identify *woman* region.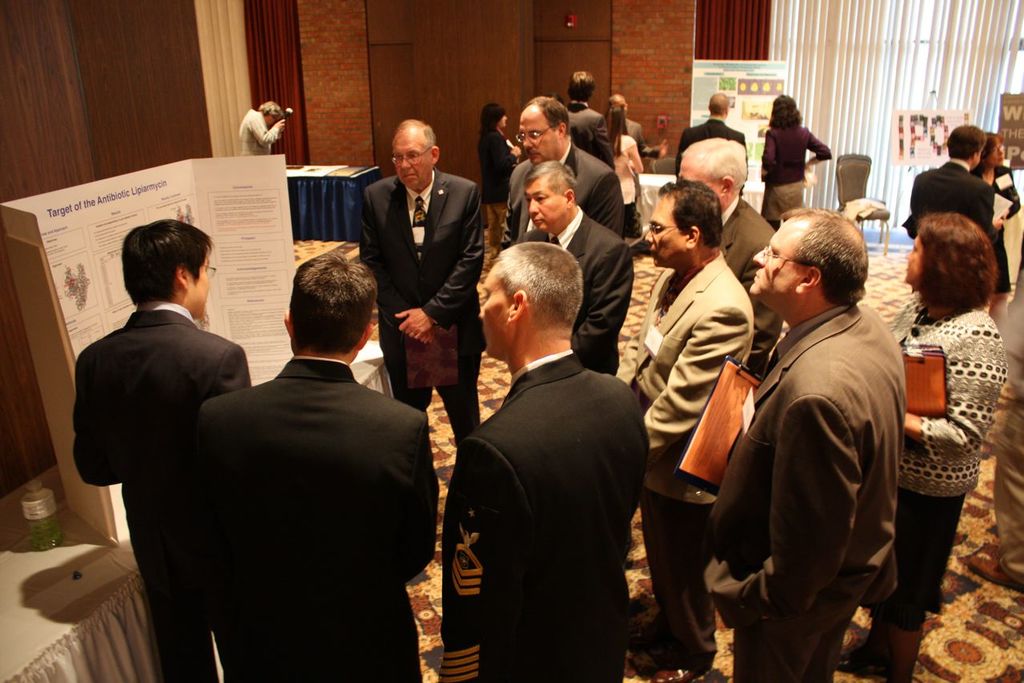
Region: region(604, 101, 647, 255).
